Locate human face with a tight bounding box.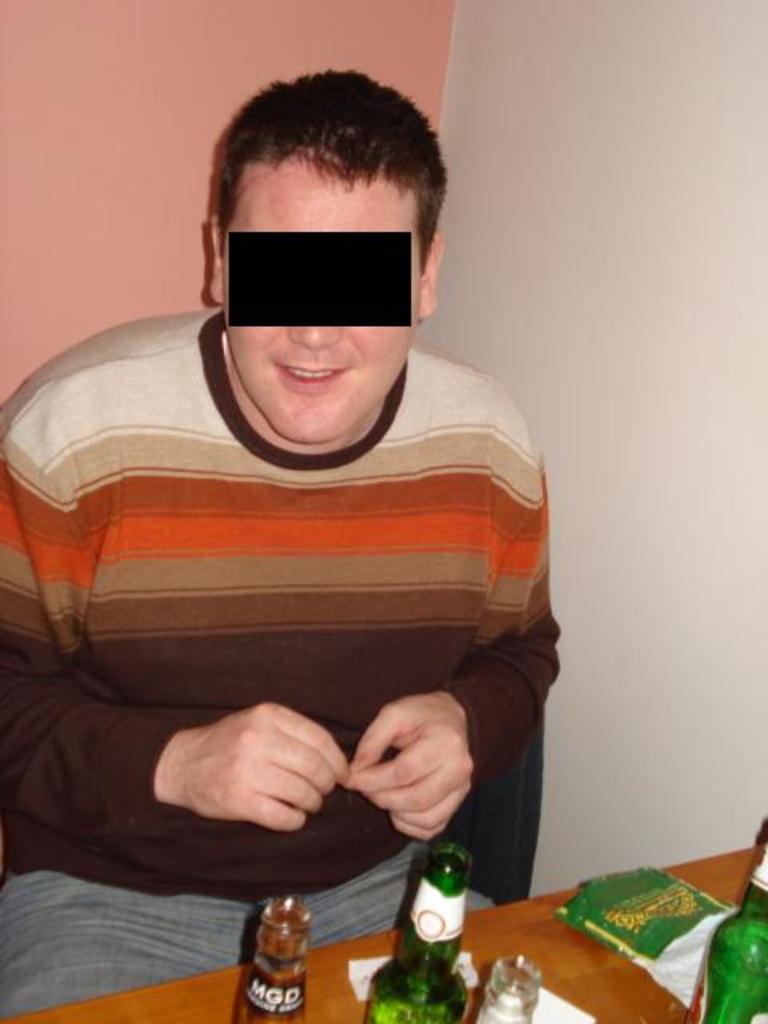
box(226, 154, 429, 442).
